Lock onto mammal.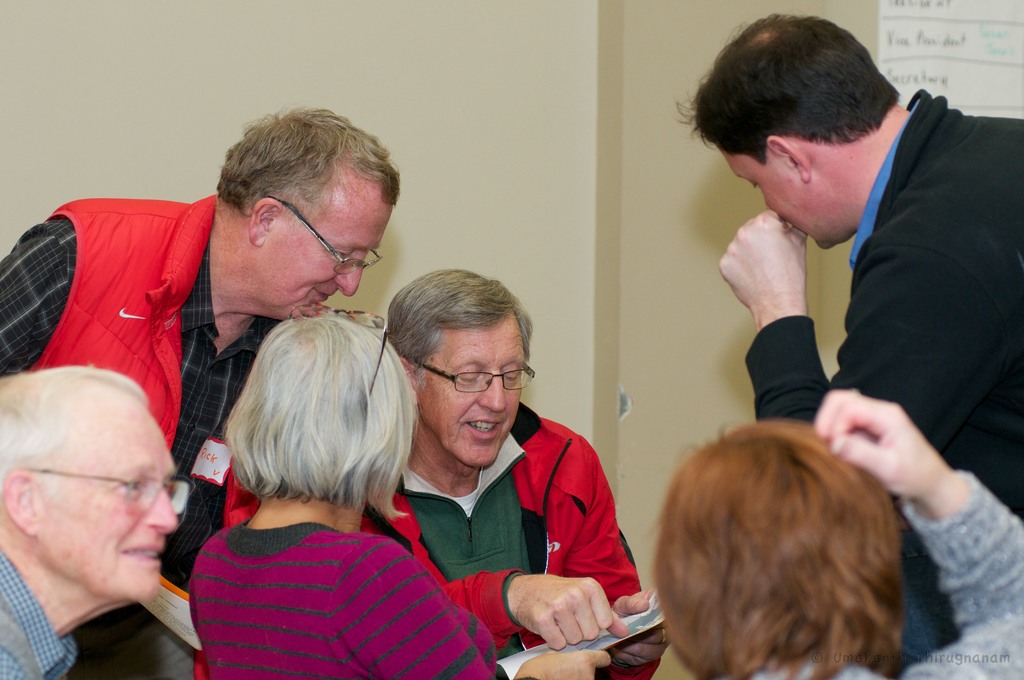
Locked: (x1=379, y1=266, x2=666, y2=679).
